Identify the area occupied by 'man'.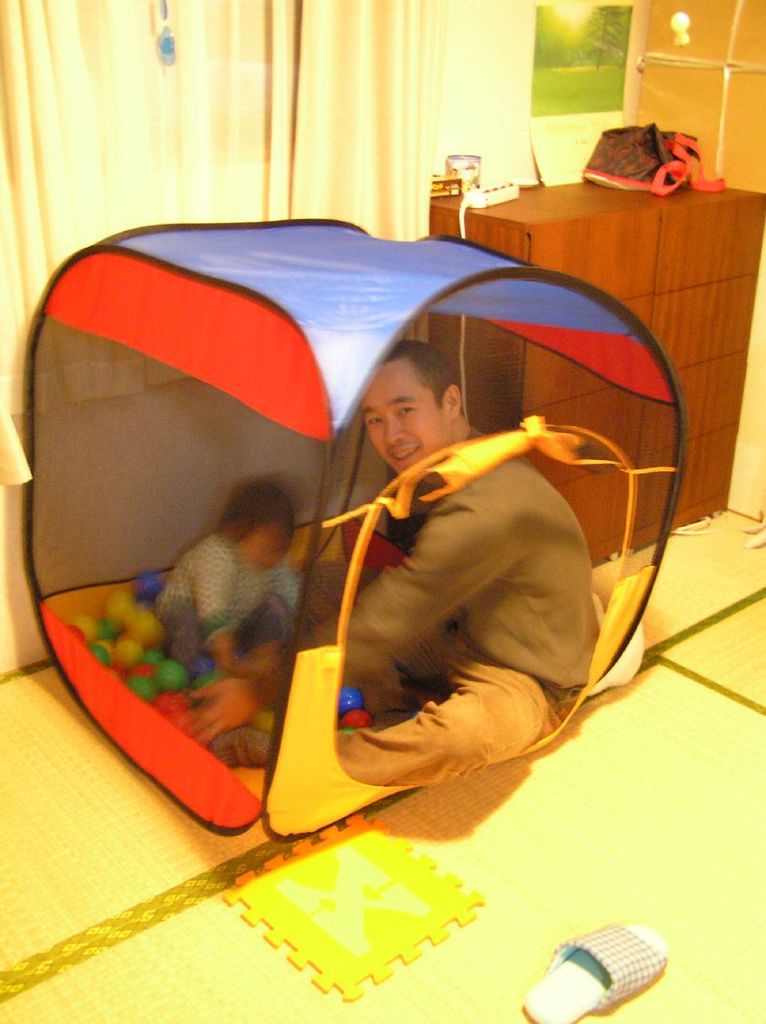
Area: 197/337/604/800.
